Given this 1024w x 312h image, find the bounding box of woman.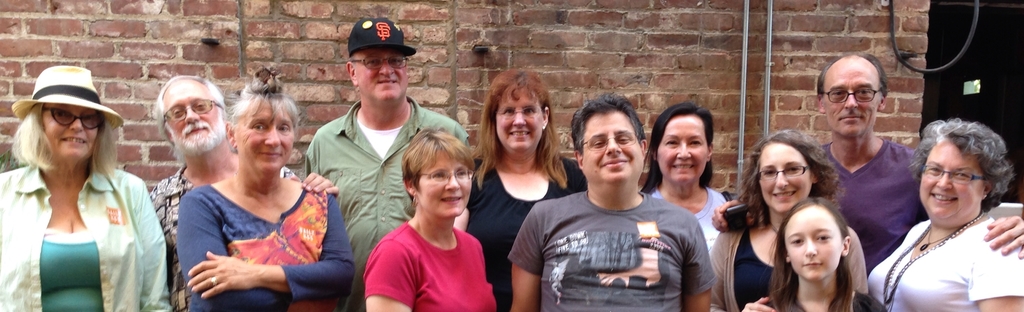
left=157, top=91, right=340, bottom=310.
